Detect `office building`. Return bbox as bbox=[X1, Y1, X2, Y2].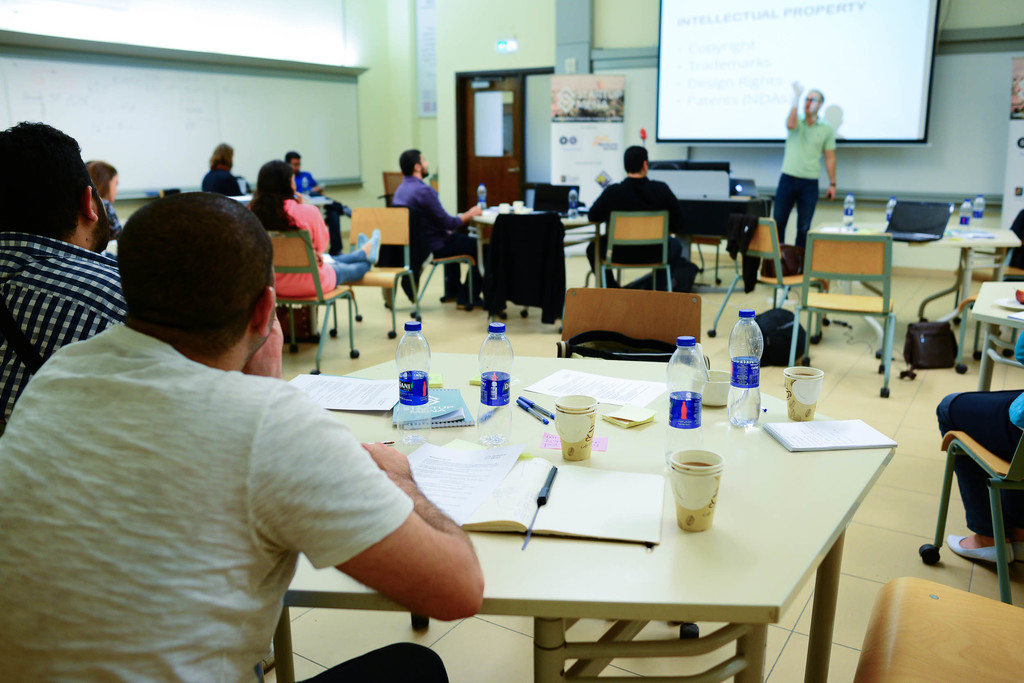
bbox=[106, 0, 970, 677].
